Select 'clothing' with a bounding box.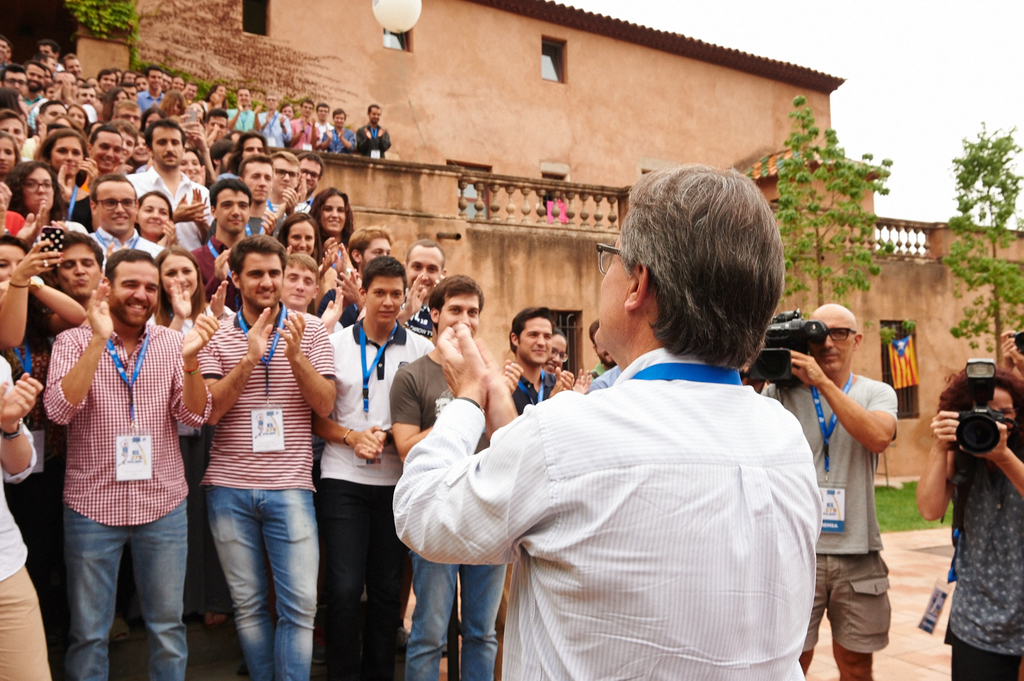
locate(591, 356, 609, 377).
